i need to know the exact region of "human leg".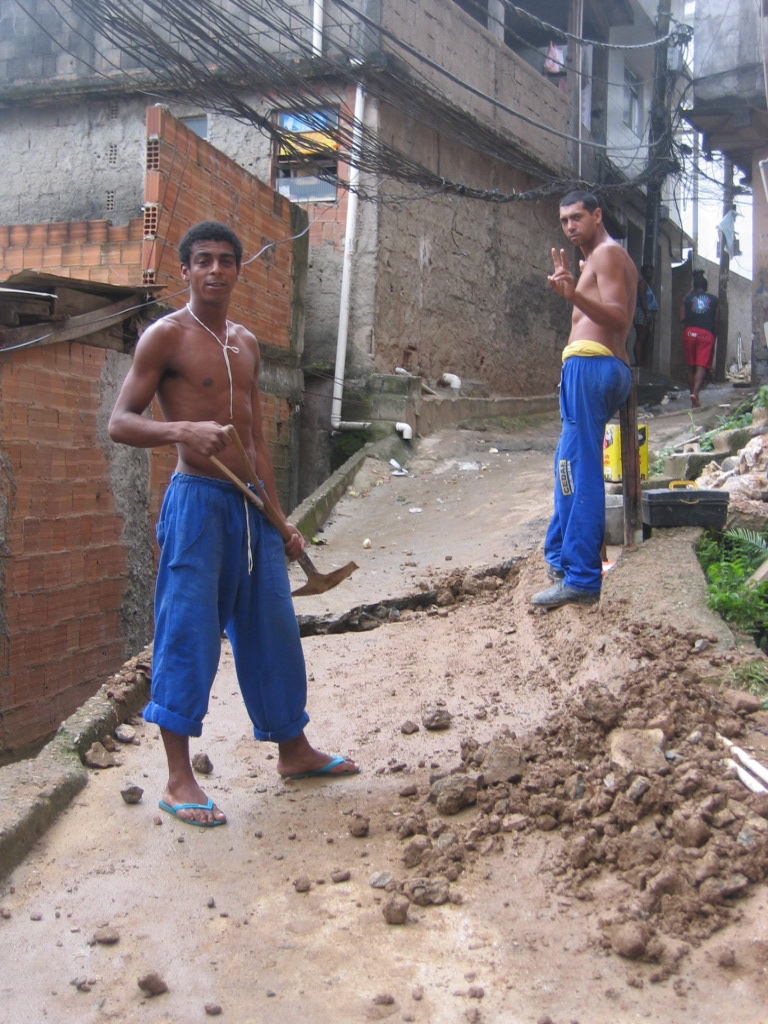
Region: 160/469/231/830.
